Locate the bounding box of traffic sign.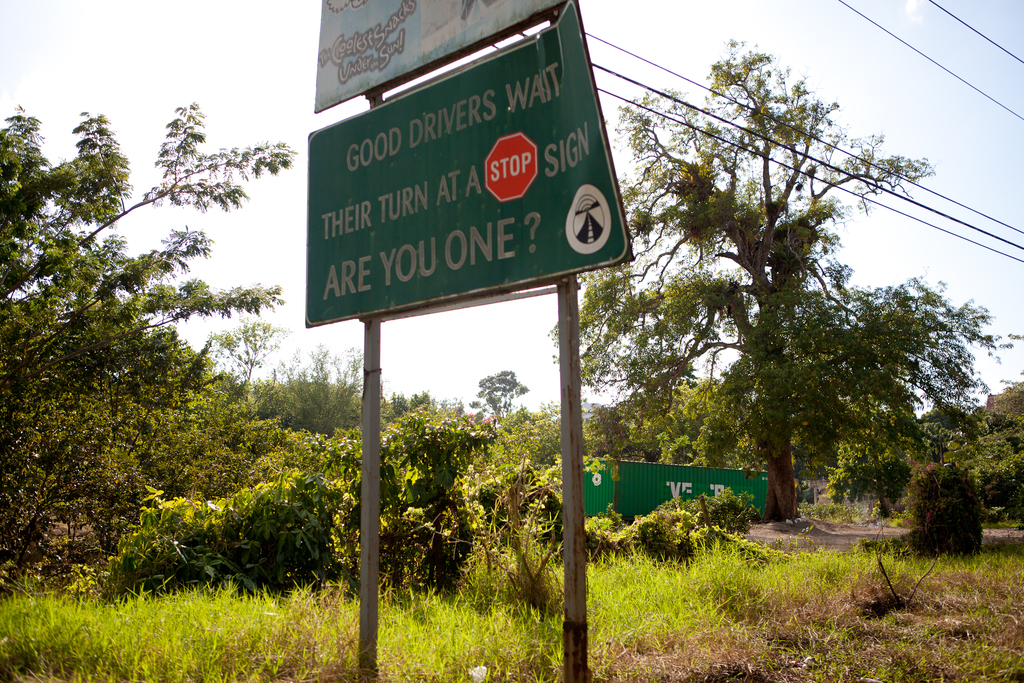
Bounding box: [x1=484, y1=131, x2=538, y2=202].
